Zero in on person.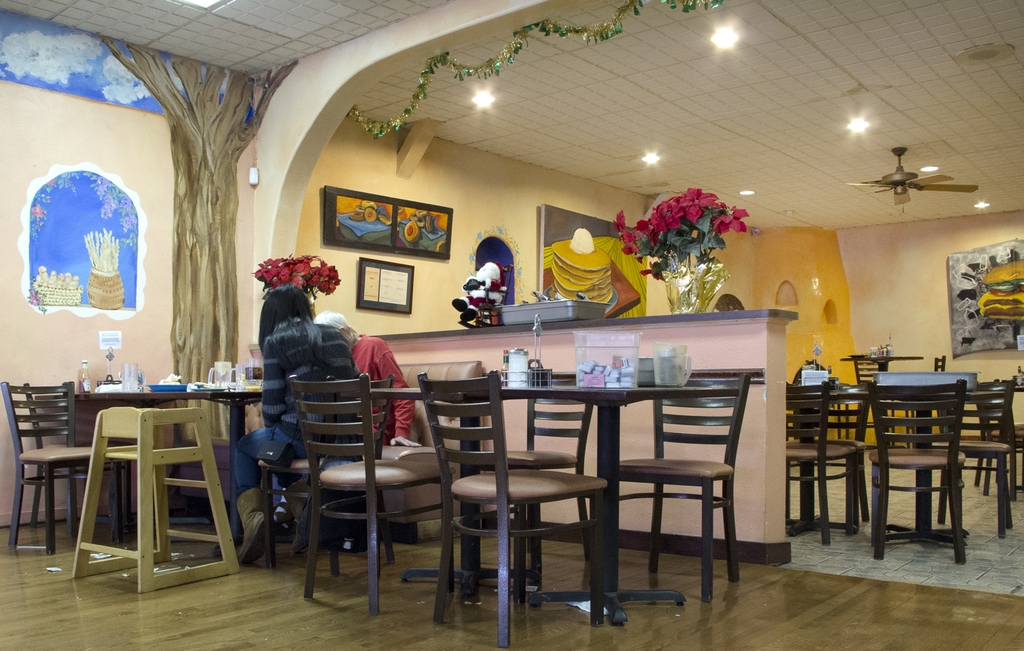
Zeroed in: Rect(221, 287, 364, 578).
